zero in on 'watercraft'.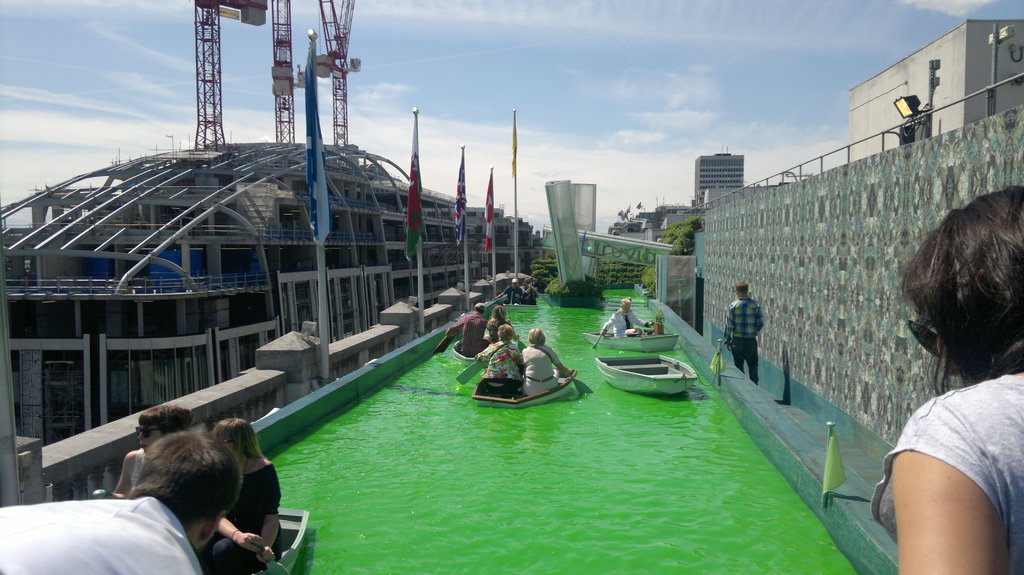
Zeroed in: [587, 324, 684, 362].
